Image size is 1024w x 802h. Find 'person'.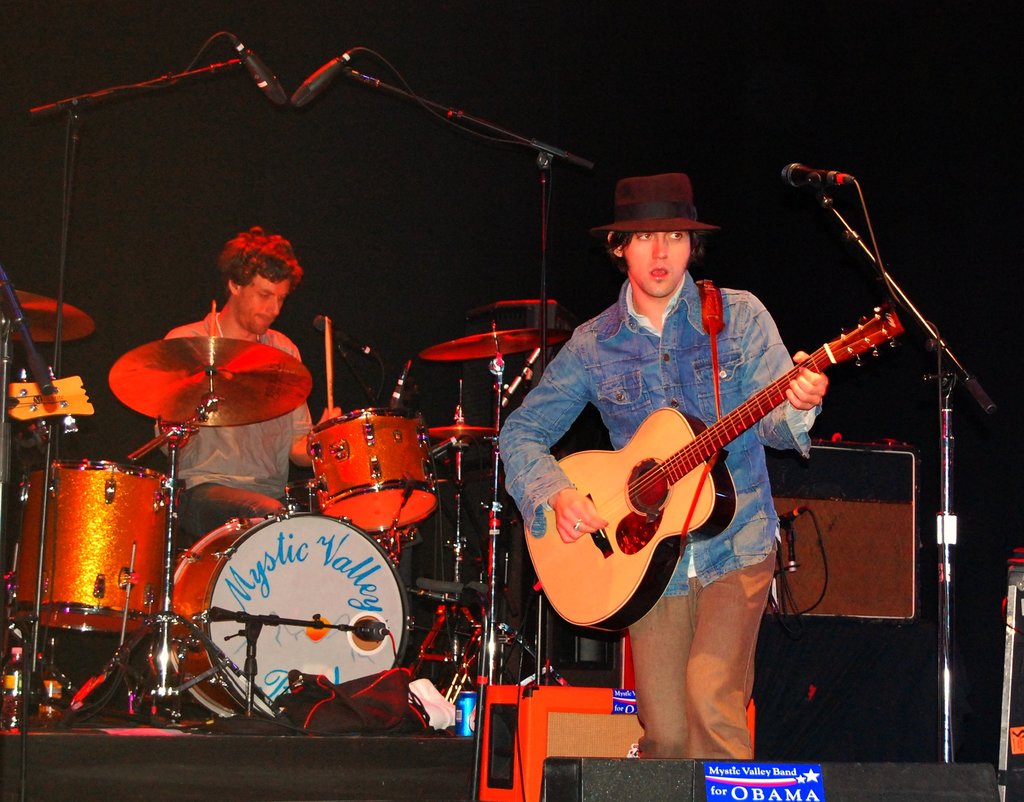
{"x1": 494, "y1": 186, "x2": 828, "y2": 757}.
